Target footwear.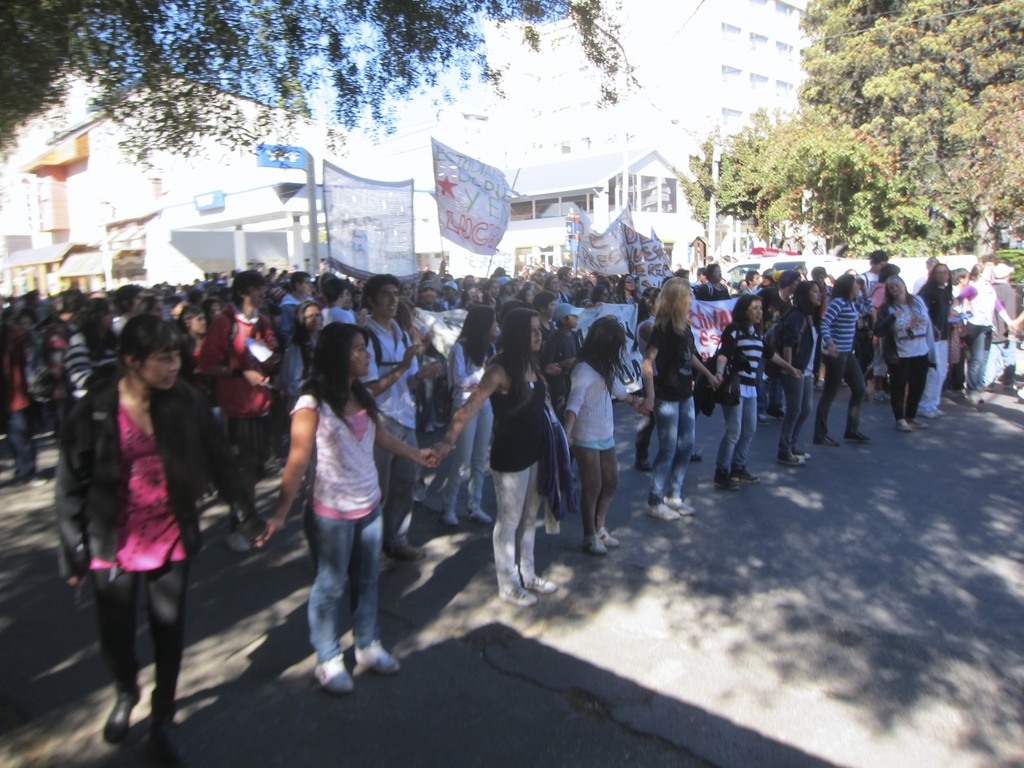
Target region: select_region(931, 406, 946, 417).
